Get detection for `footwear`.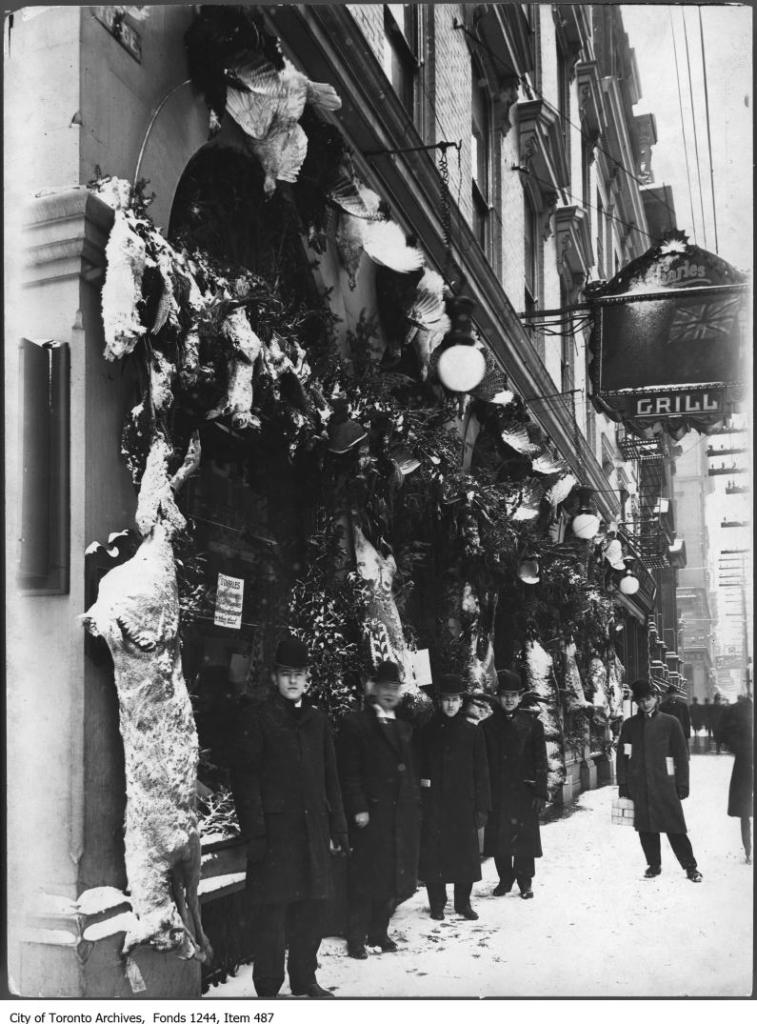
Detection: detection(459, 905, 481, 920).
